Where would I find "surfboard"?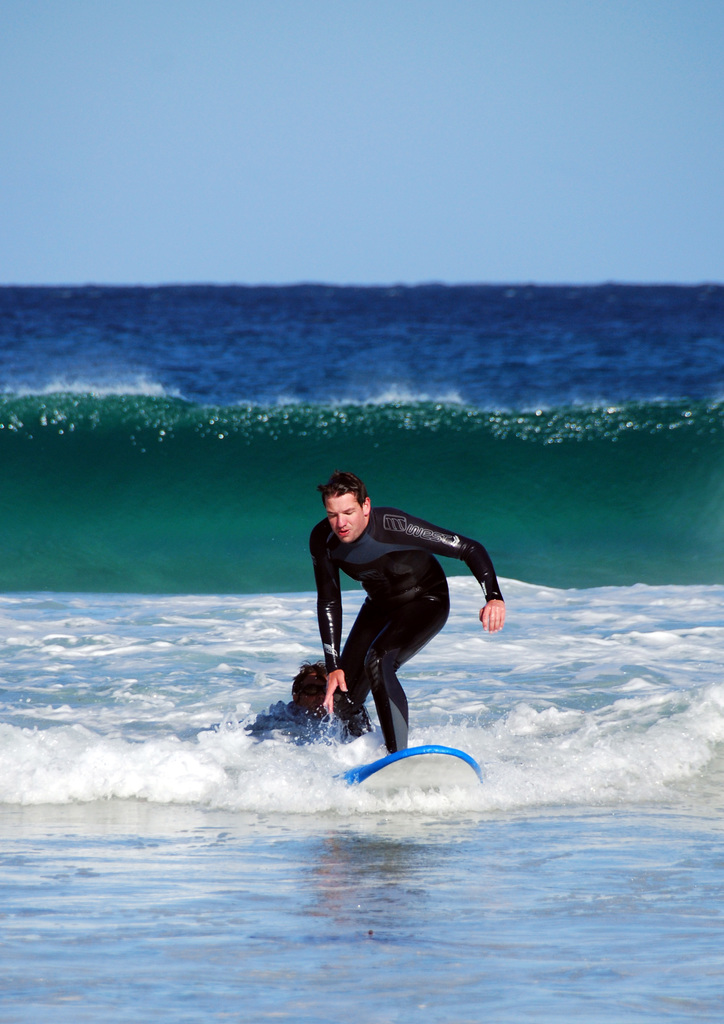
At BBox(341, 739, 487, 788).
